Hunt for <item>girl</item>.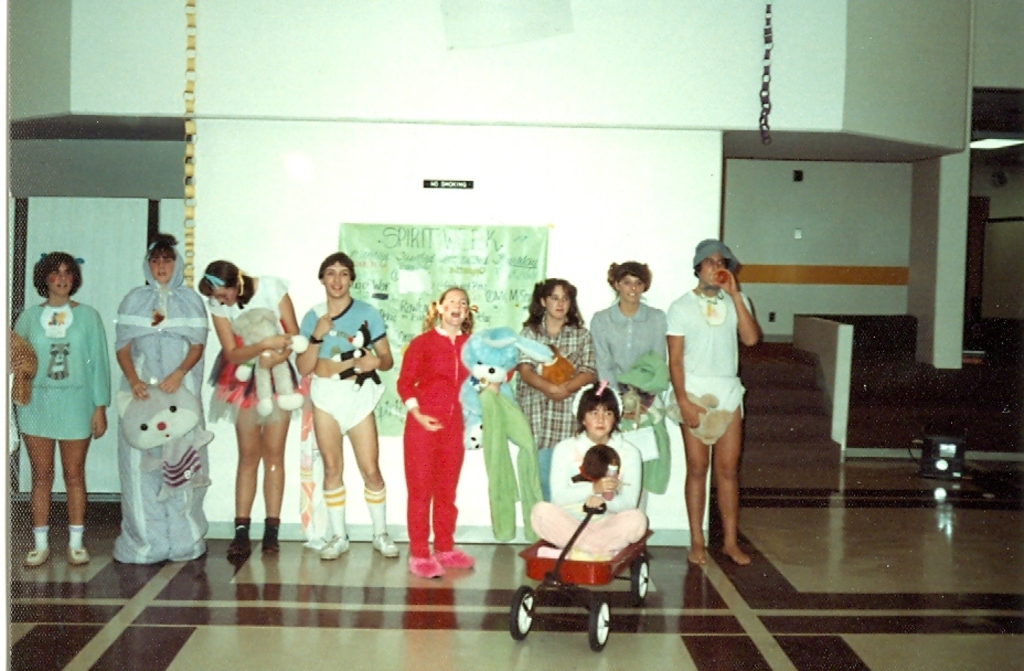
Hunted down at 12/252/113/560.
